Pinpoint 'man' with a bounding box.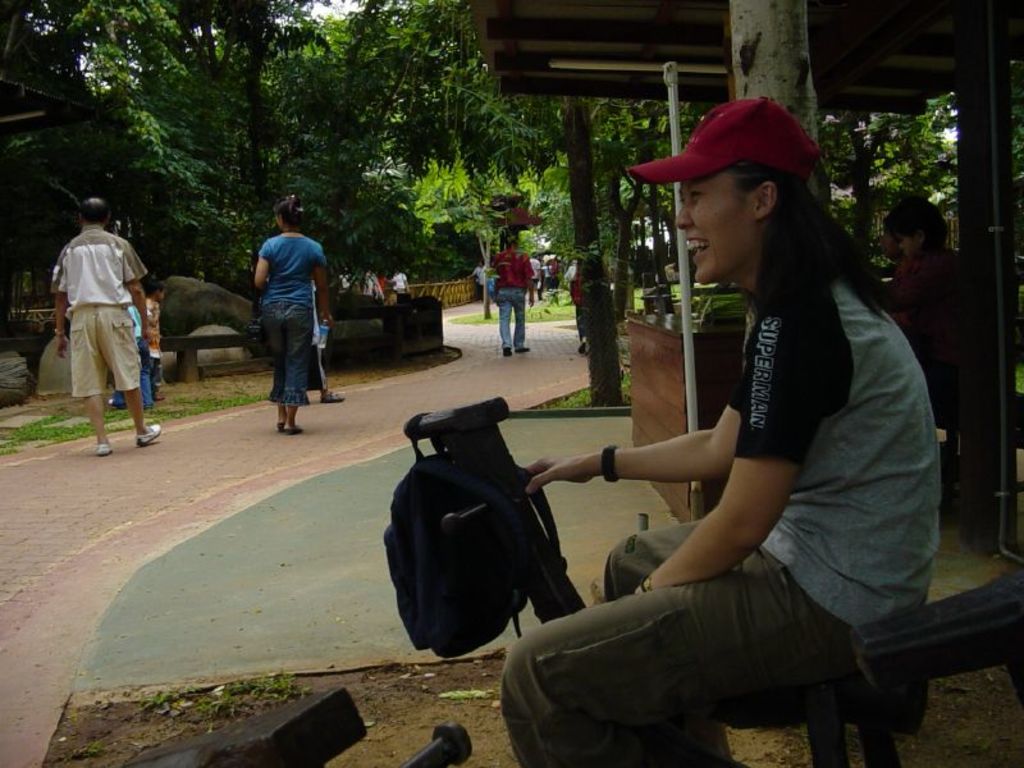
882/219/906/276.
